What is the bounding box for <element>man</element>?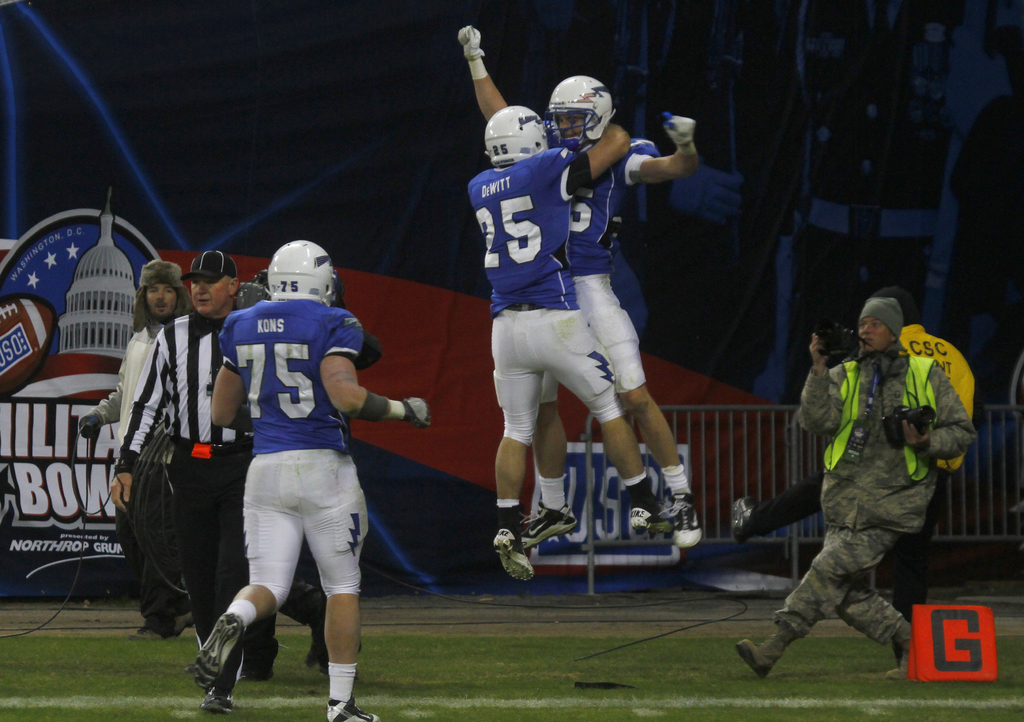
77, 259, 193, 640.
